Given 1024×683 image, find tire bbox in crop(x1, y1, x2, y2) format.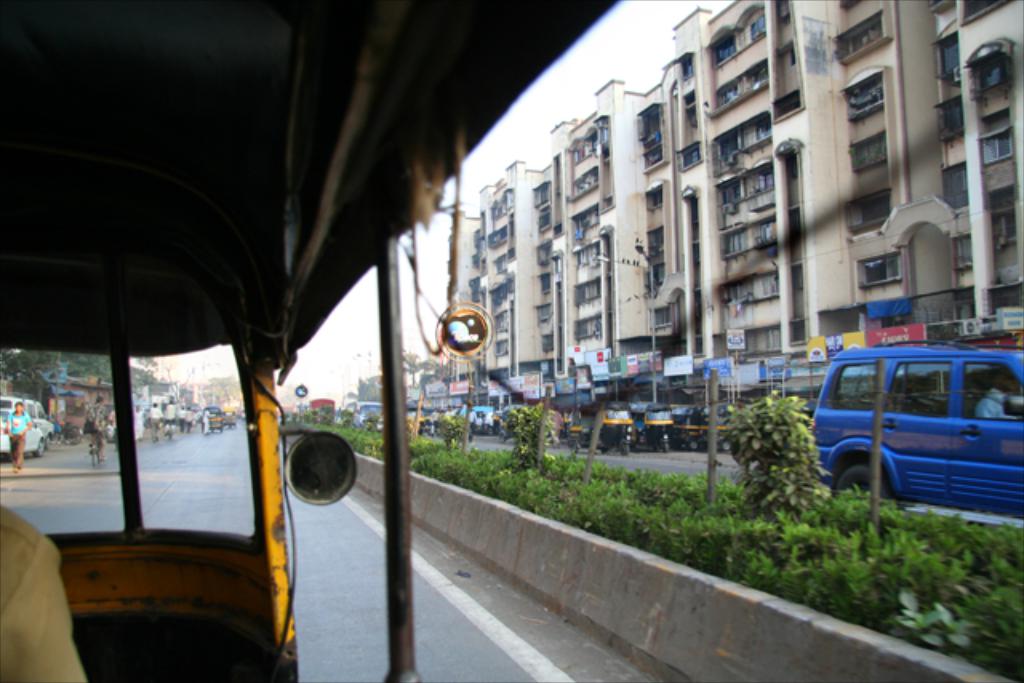
crop(834, 464, 912, 512).
